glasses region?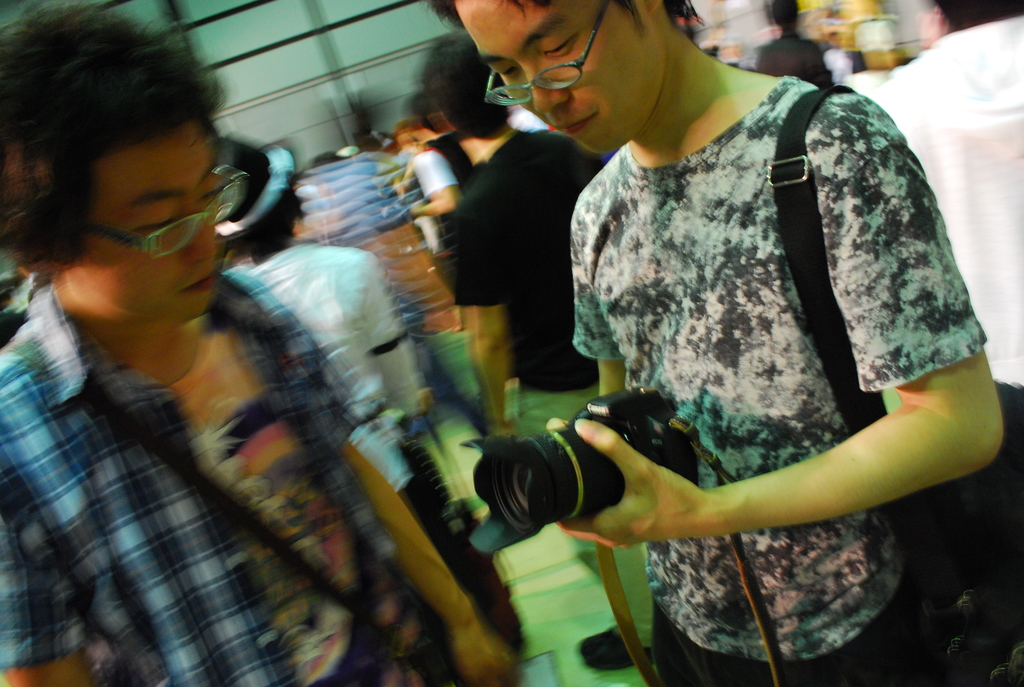
<bbox>84, 164, 248, 260</bbox>
